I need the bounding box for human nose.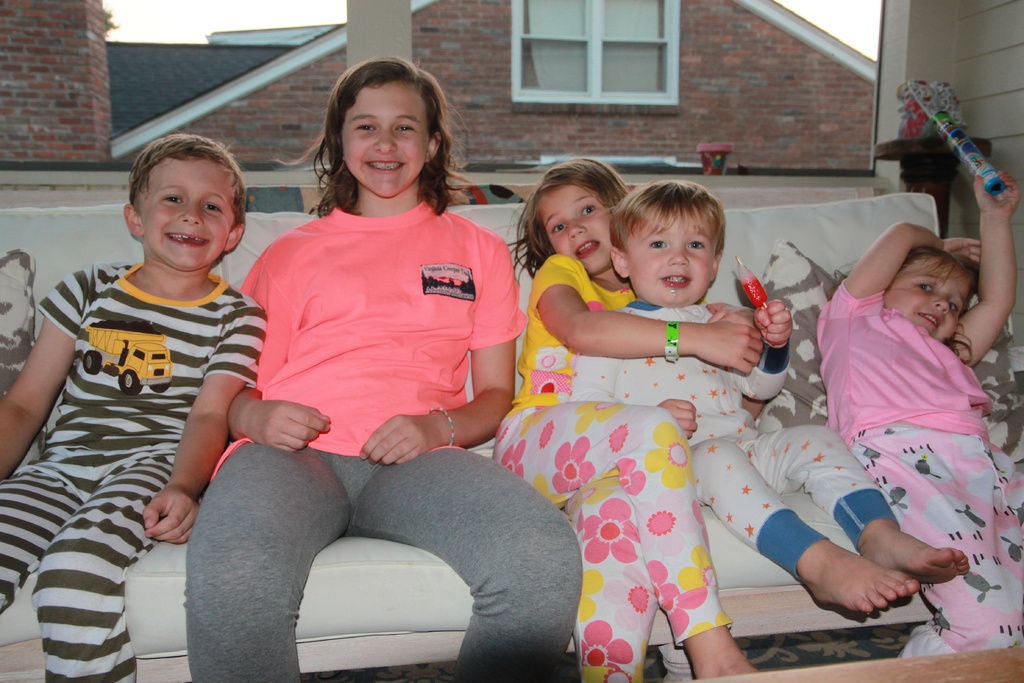
Here it is: [930,292,951,315].
